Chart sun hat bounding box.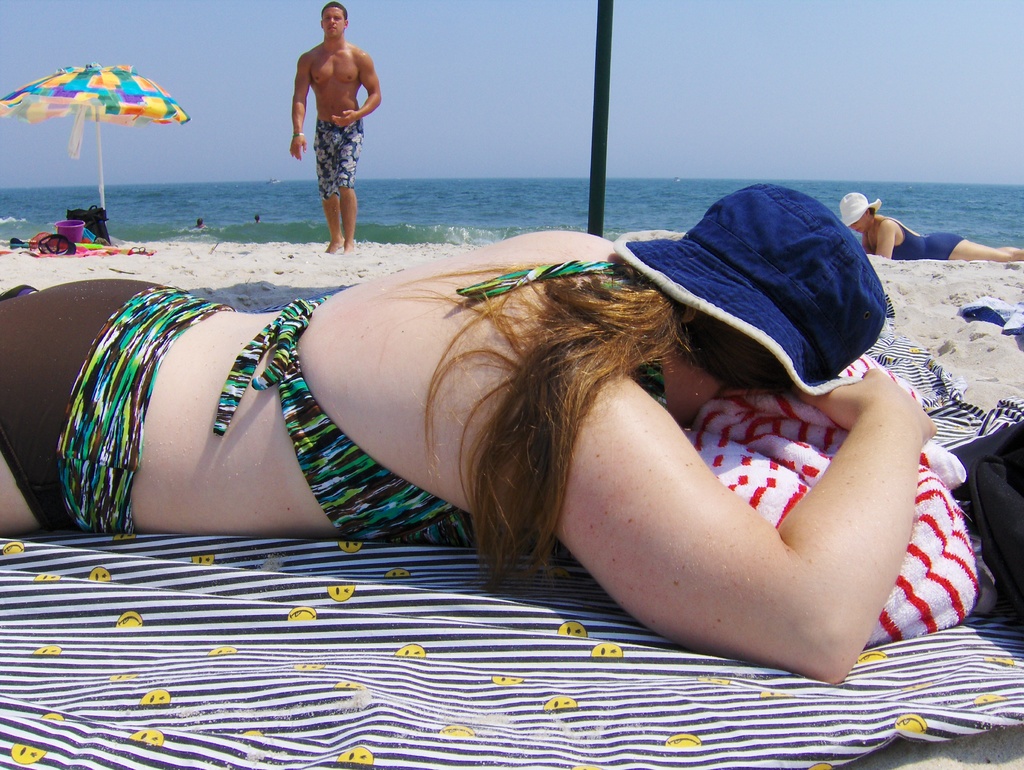
Charted: l=612, t=181, r=887, b=392.
